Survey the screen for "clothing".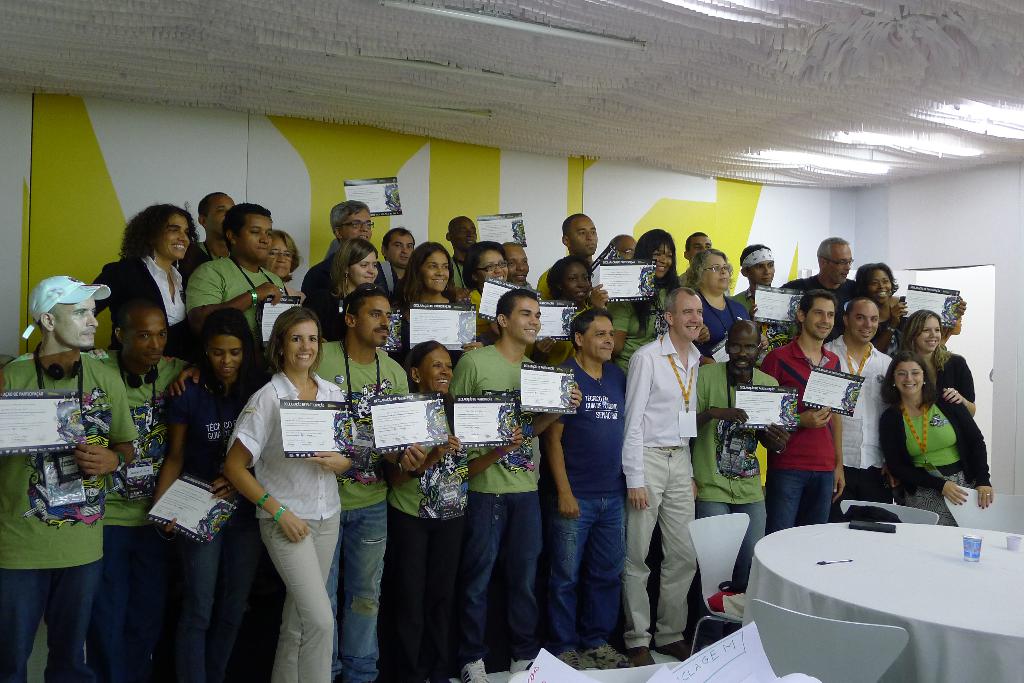
Survey found: BBox(299, 276, 354, 332).
